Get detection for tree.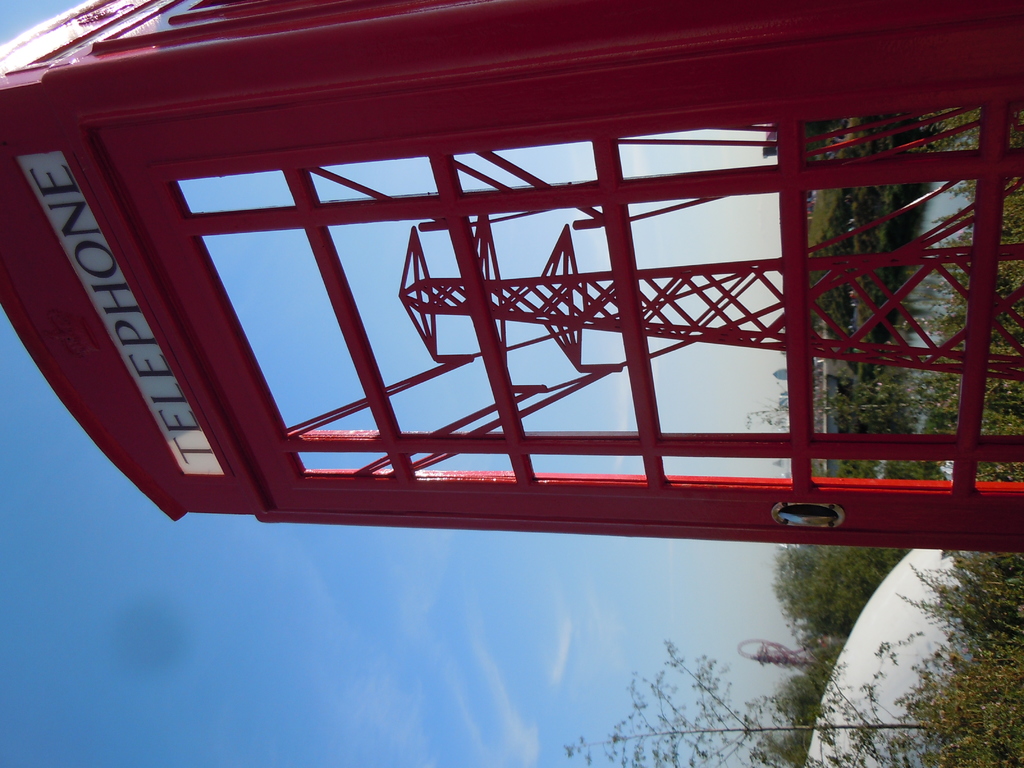
Detection: [773, 532, 911, 657].
